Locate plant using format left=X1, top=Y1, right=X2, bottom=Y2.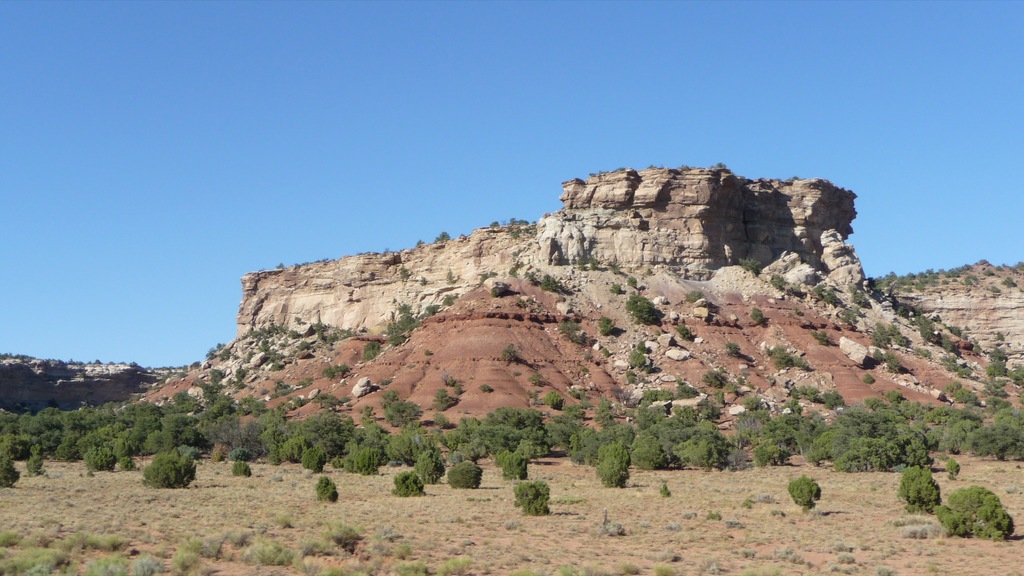
left=557, top=493, right=580, bottom=504.
